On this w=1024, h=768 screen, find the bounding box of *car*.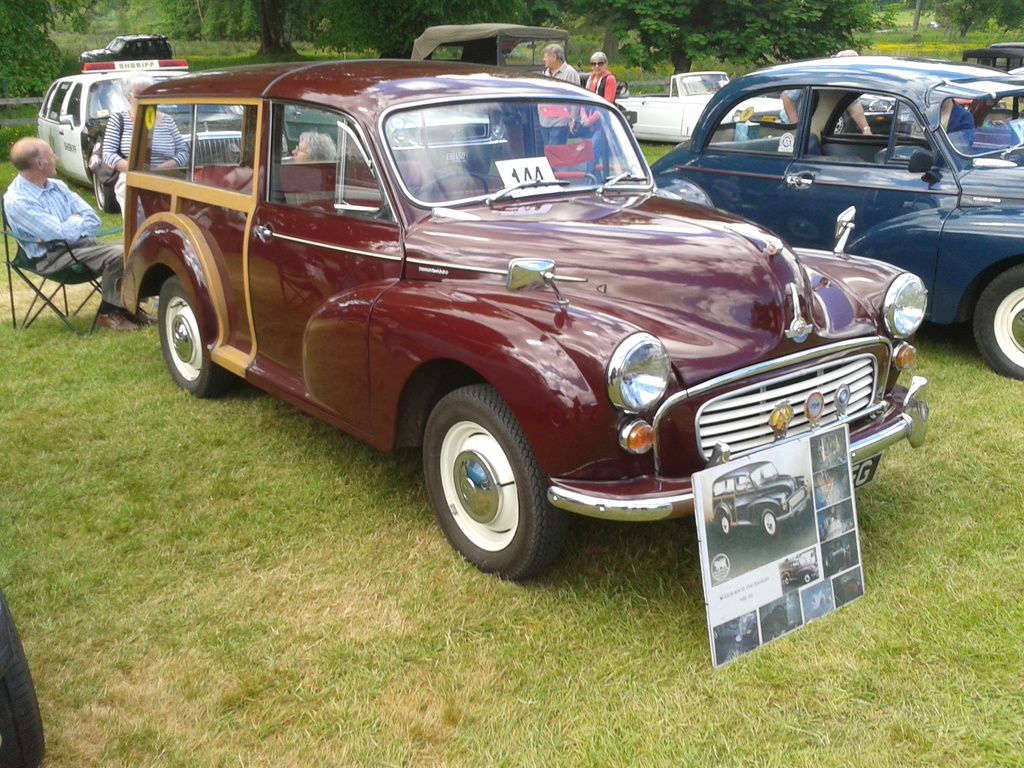
Bounding box: 712 461 812 539.
